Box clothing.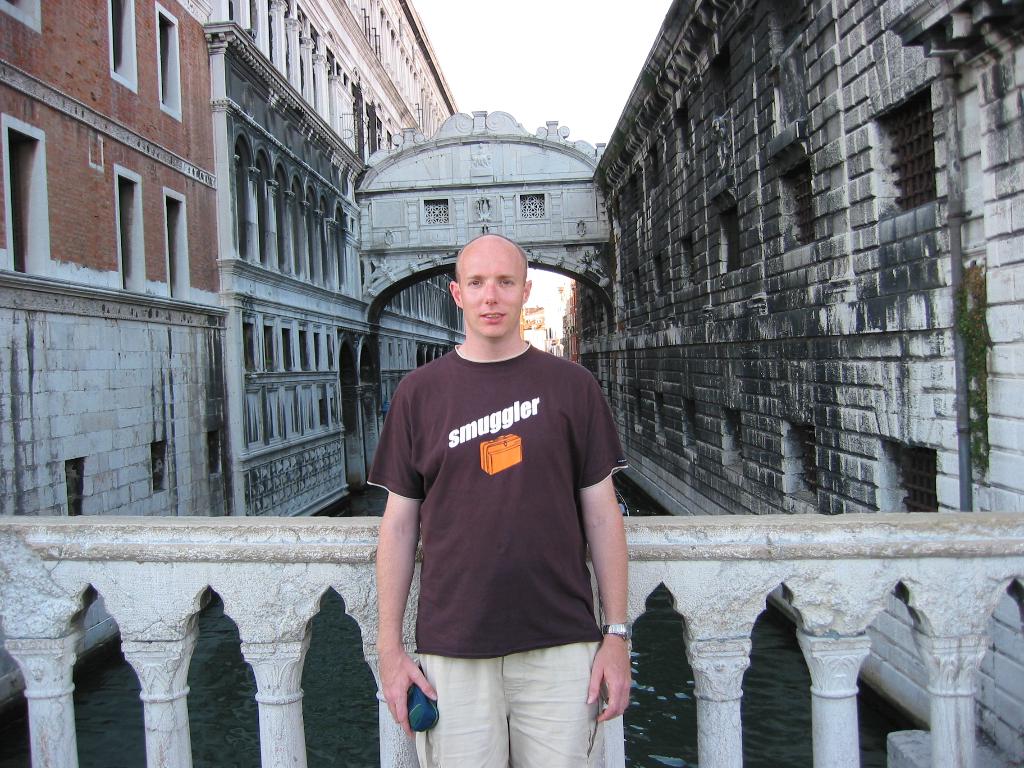
bbox=(370, 301, 636, 729).
